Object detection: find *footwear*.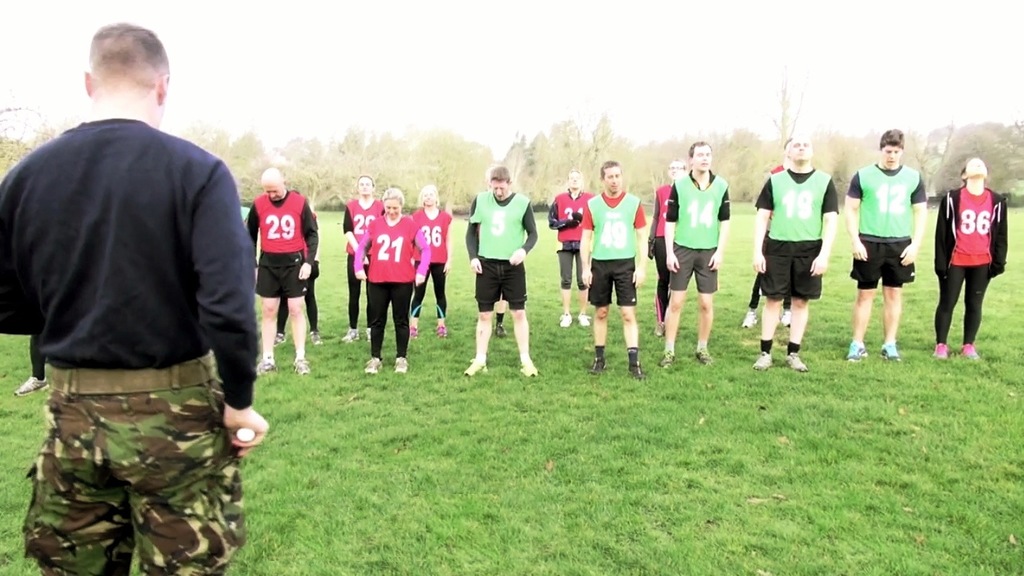
left=651, top=319, right=667, bottom=336.
